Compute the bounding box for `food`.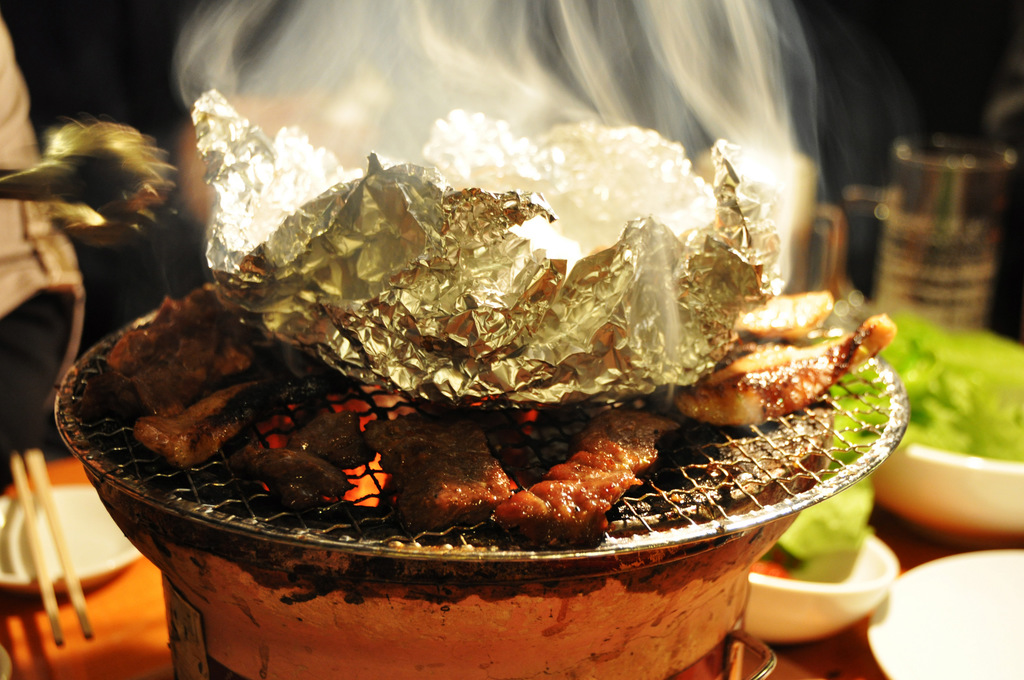
[112,154,881,586].
